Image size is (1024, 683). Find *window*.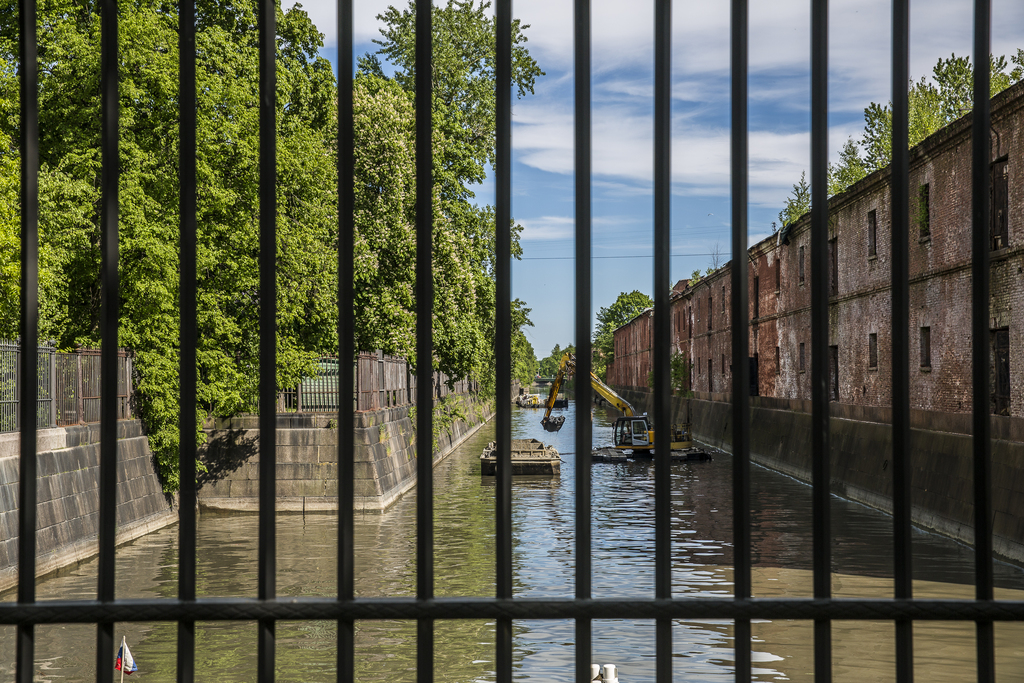
detection(863, 334, 879, 370).
